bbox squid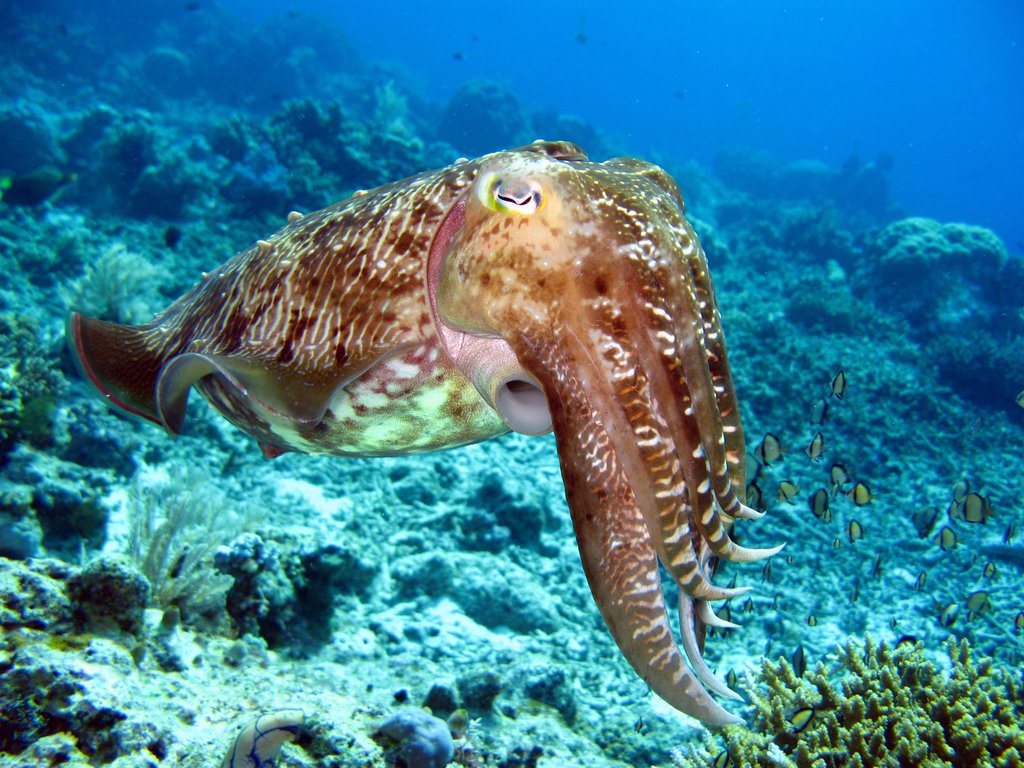
73 138 785 730
